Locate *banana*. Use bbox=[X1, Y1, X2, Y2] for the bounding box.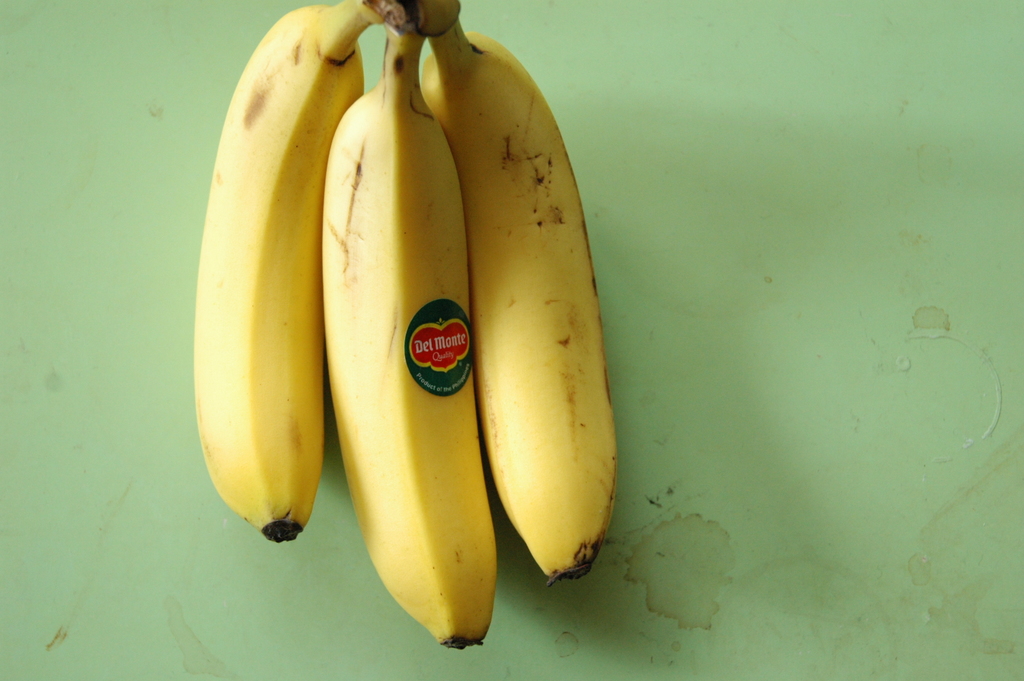
bbox=[421, 34, 618, 582].
